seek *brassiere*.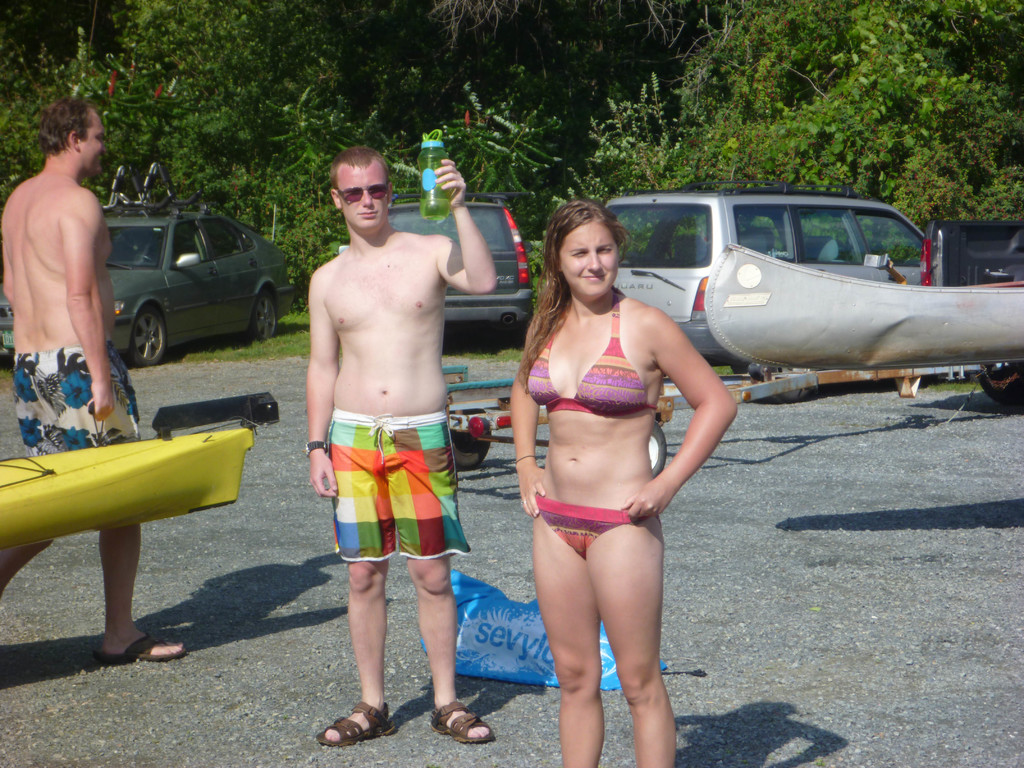
<region>536, 321, 648, 435</region>.
